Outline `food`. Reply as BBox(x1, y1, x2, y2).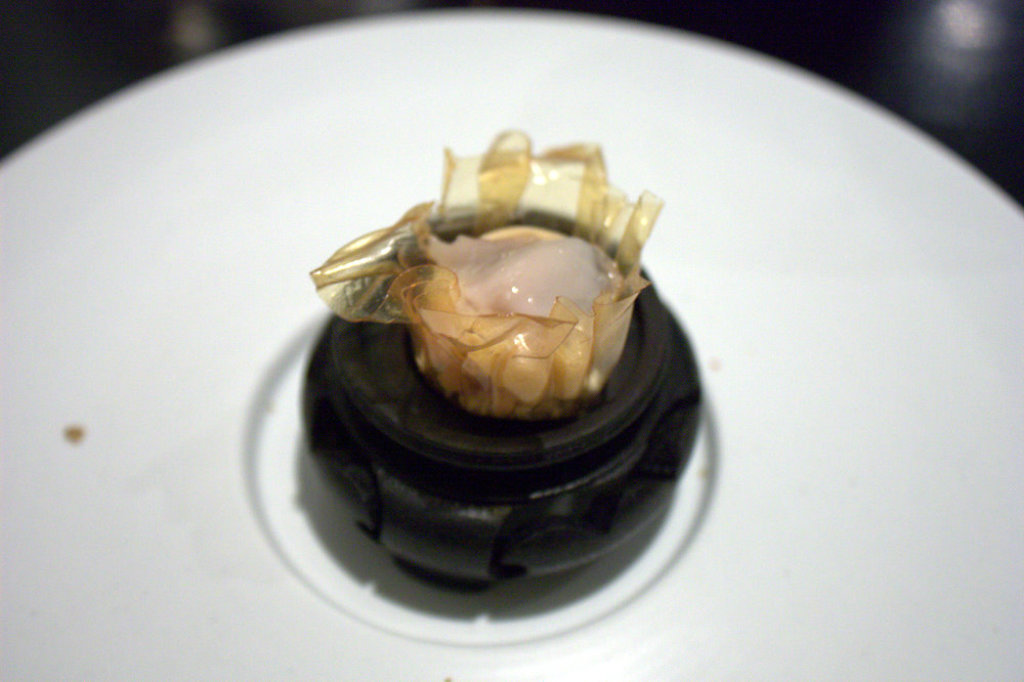
BBox(302, 126, 706, 597).
